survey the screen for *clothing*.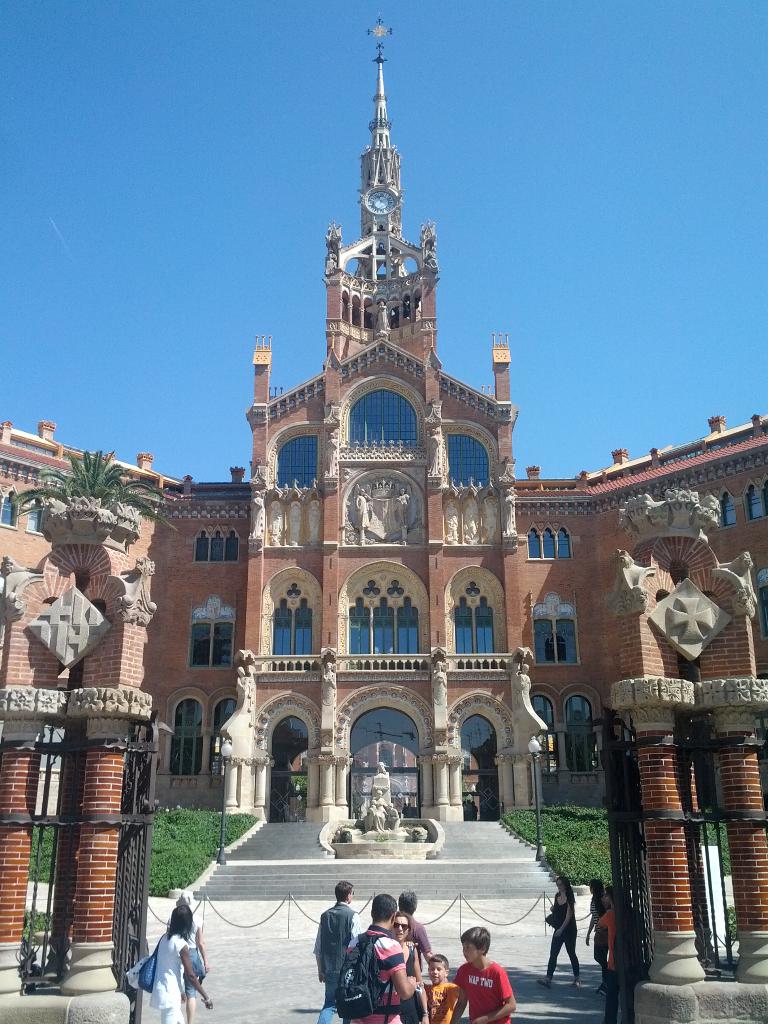
Survey found: {"left": 544, "top": 892, "right": 581, "bottom": 973}.
